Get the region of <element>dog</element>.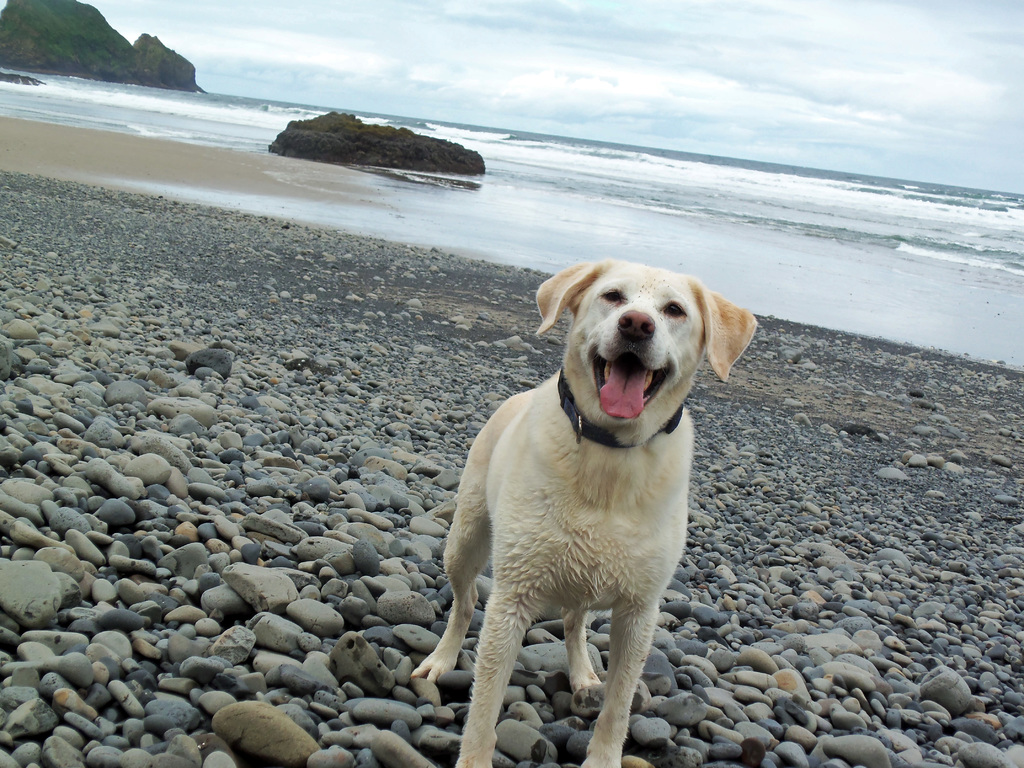
locate(412, 260, 758, 767).
